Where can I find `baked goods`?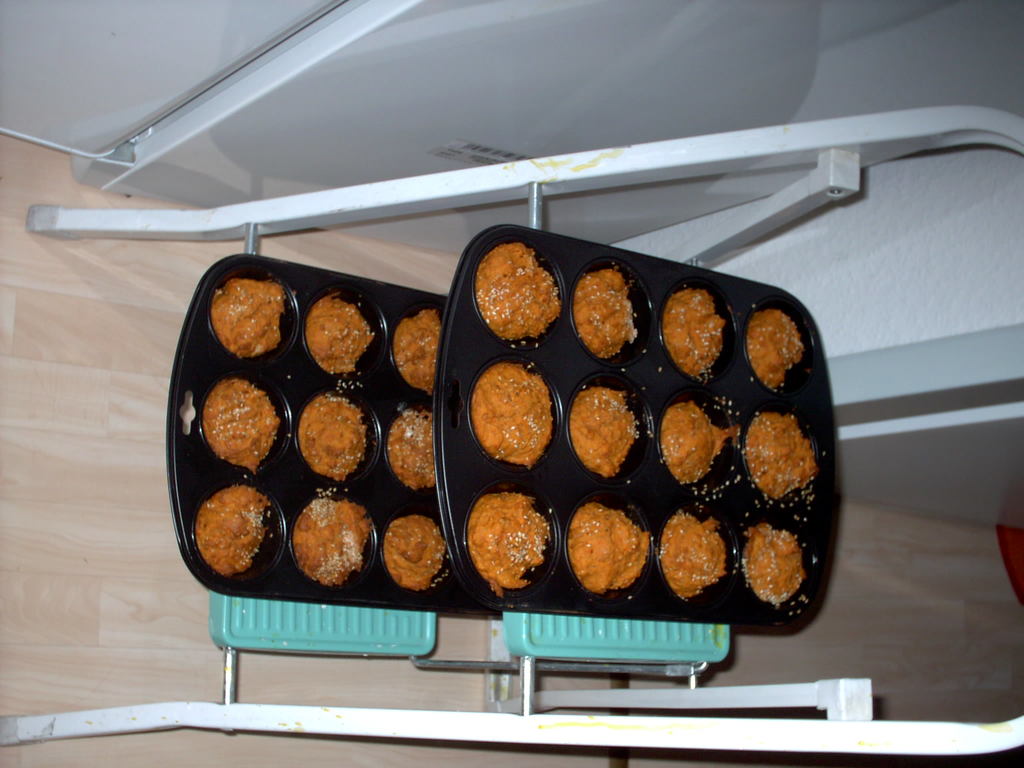
You can find it at <box>193,484,275,581</box>.
